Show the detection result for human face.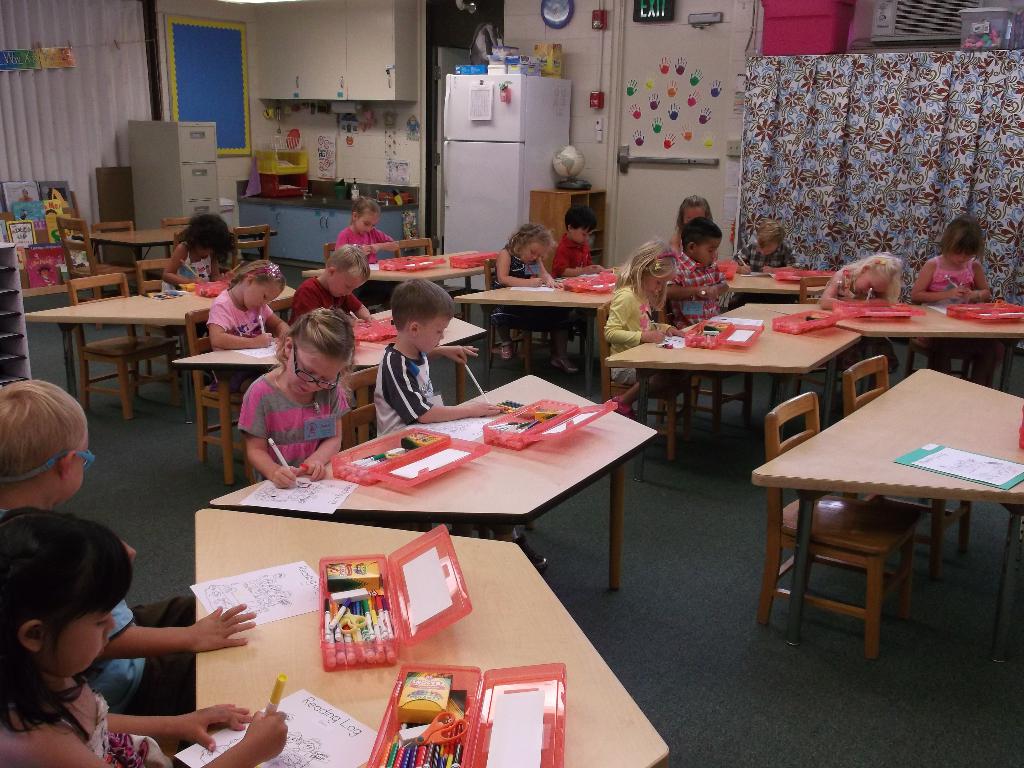
947 248 970 262.
